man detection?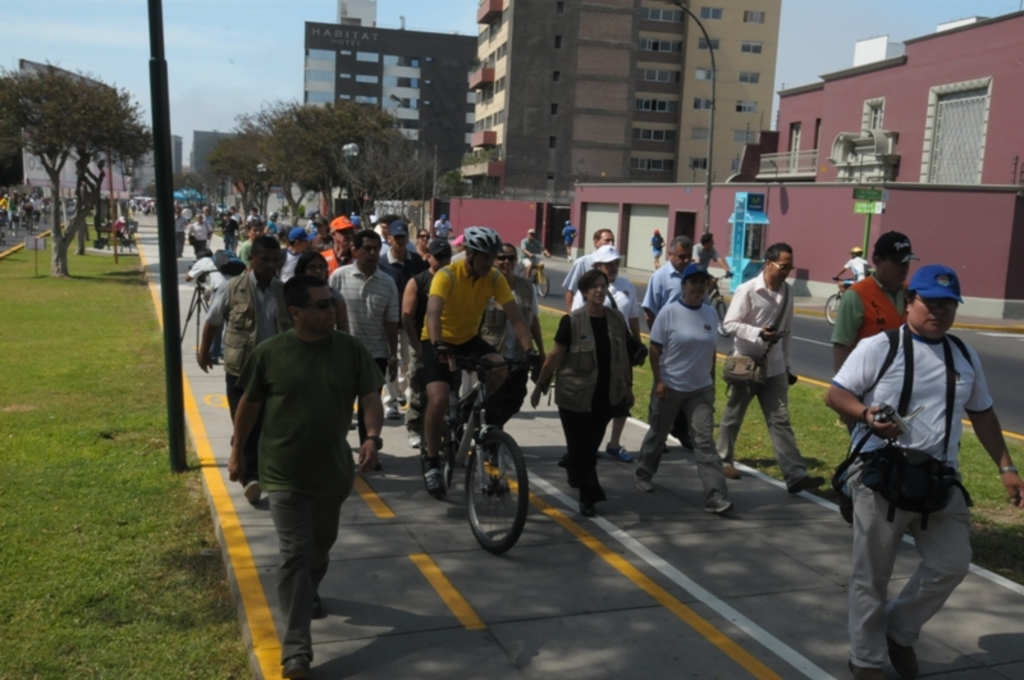
{"x1": 559, "y1": 218, "x2": 580, "y2": 264}
